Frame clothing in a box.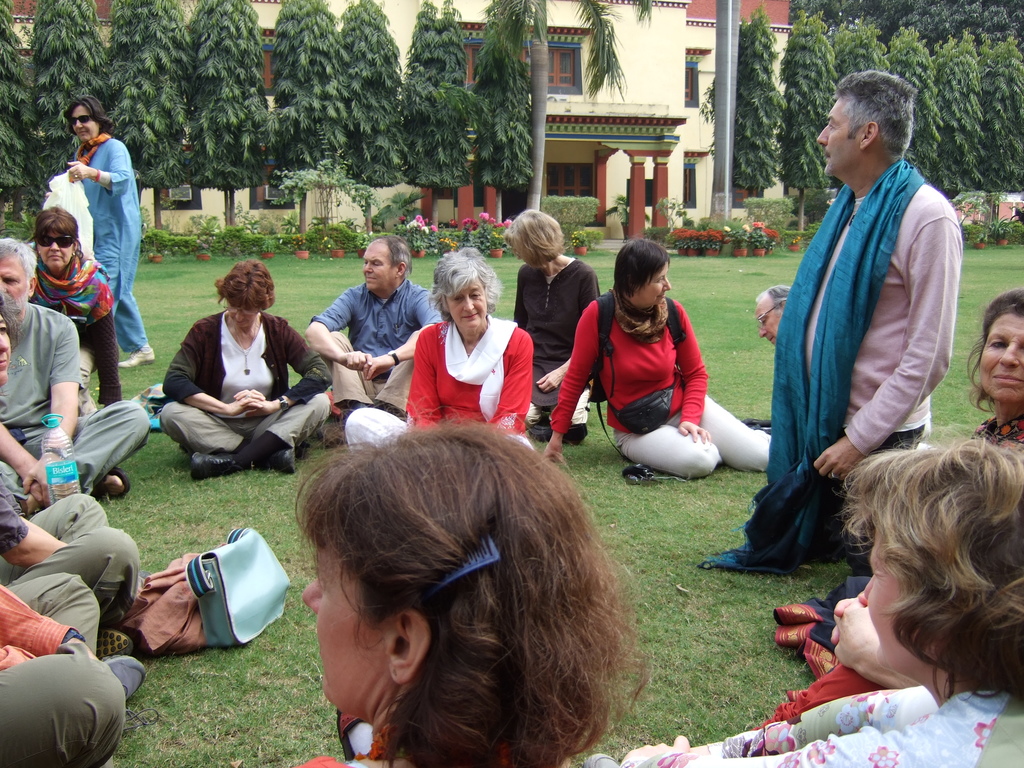
pyautogui.locateOnScreen(157, 309, 329, 463).
